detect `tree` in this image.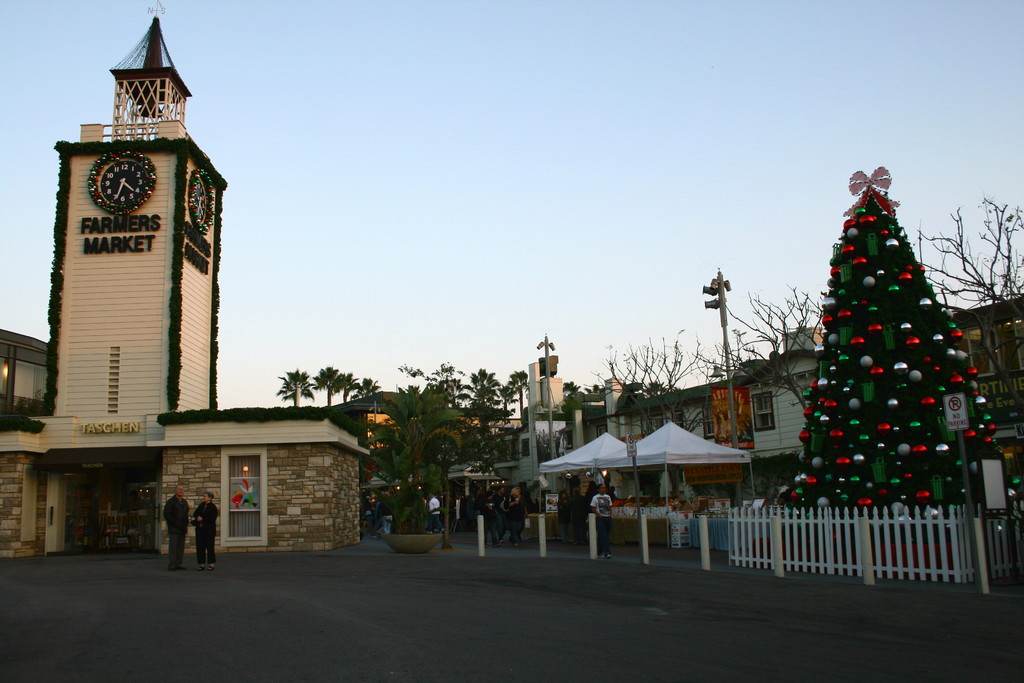
Detection: (x1=583, y1=333, x2=714, y2=498).
